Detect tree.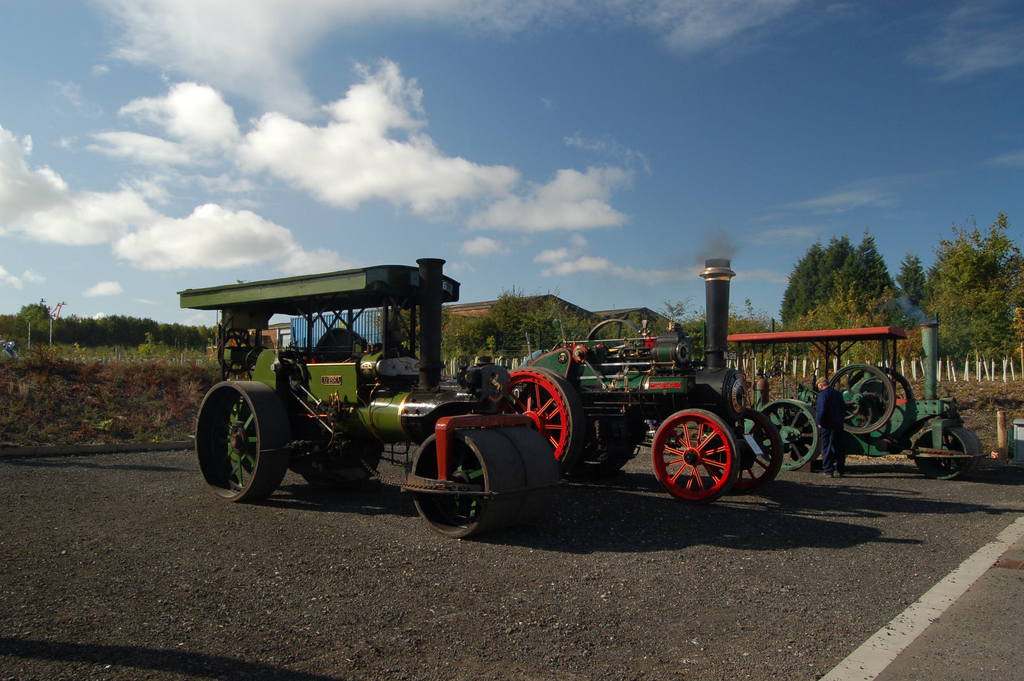
Detected at 434,284,595,372.
